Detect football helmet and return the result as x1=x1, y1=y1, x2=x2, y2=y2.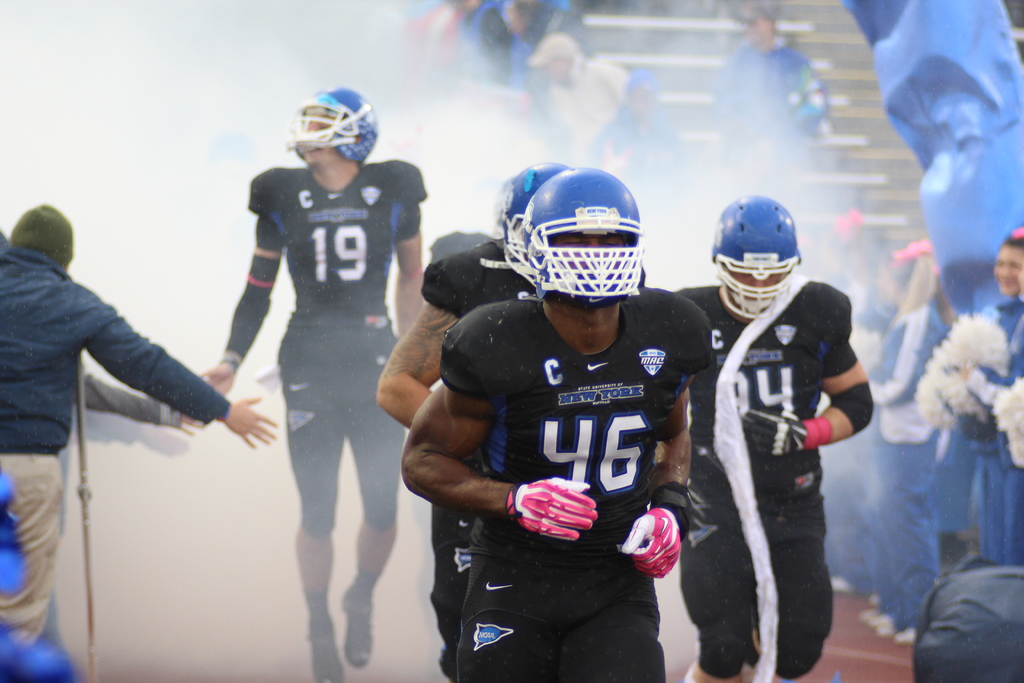
x1=289, y1=81, x2=387, y2=168.
